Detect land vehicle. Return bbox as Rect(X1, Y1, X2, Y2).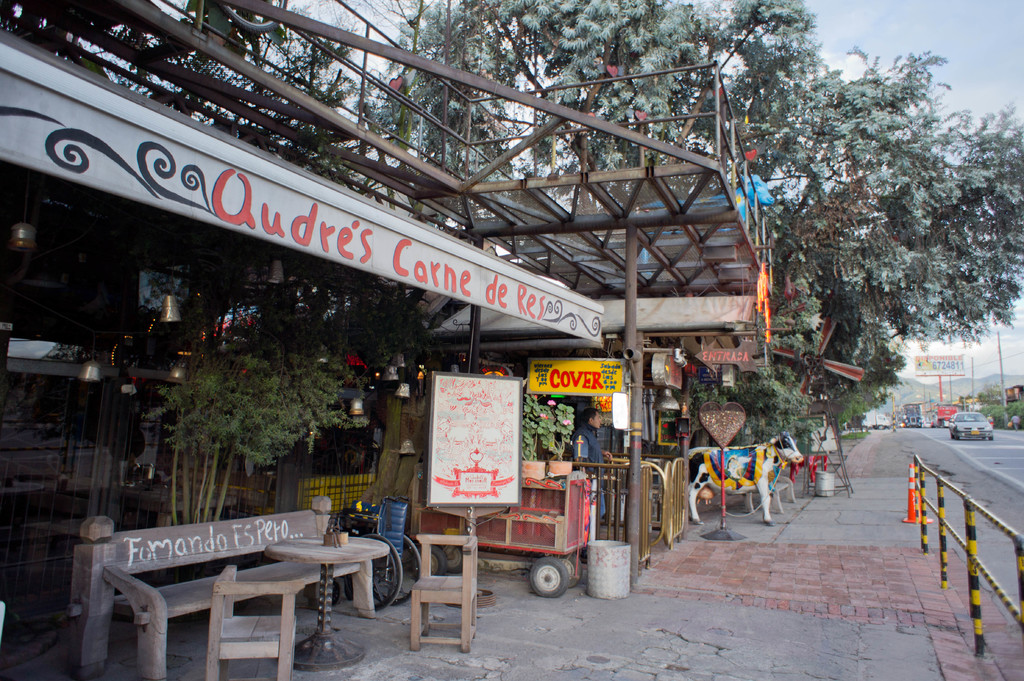
Rect(860, 406, 894, 431).
